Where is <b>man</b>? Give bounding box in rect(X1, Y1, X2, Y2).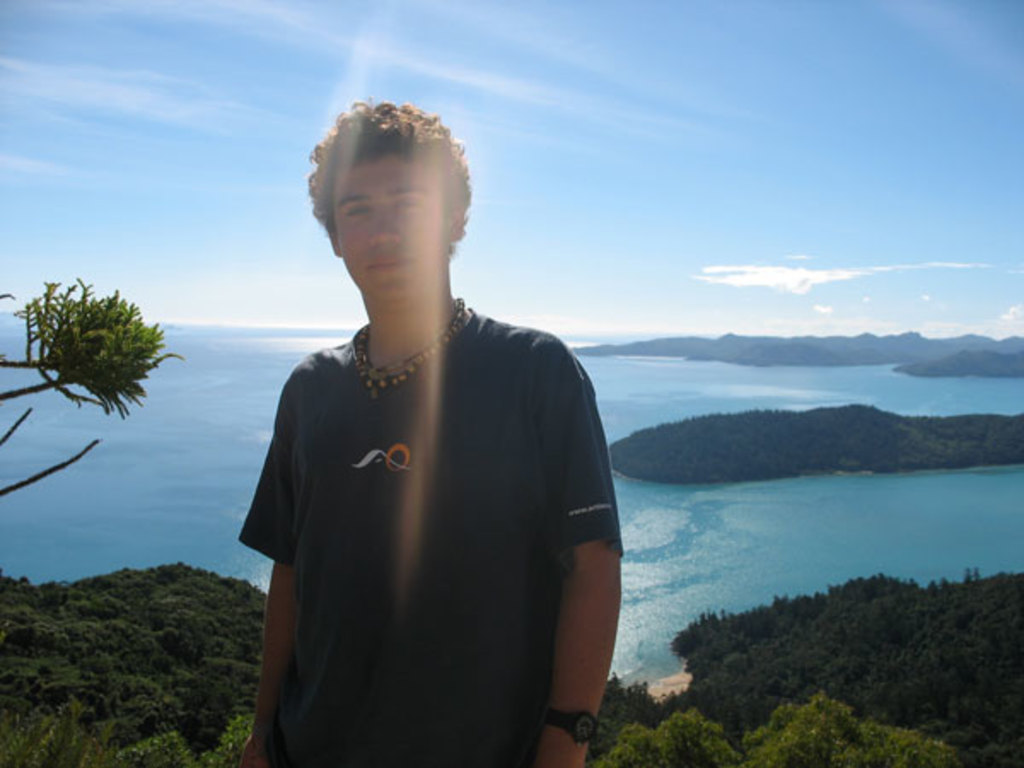
rect(217, 99, 631, 763).
